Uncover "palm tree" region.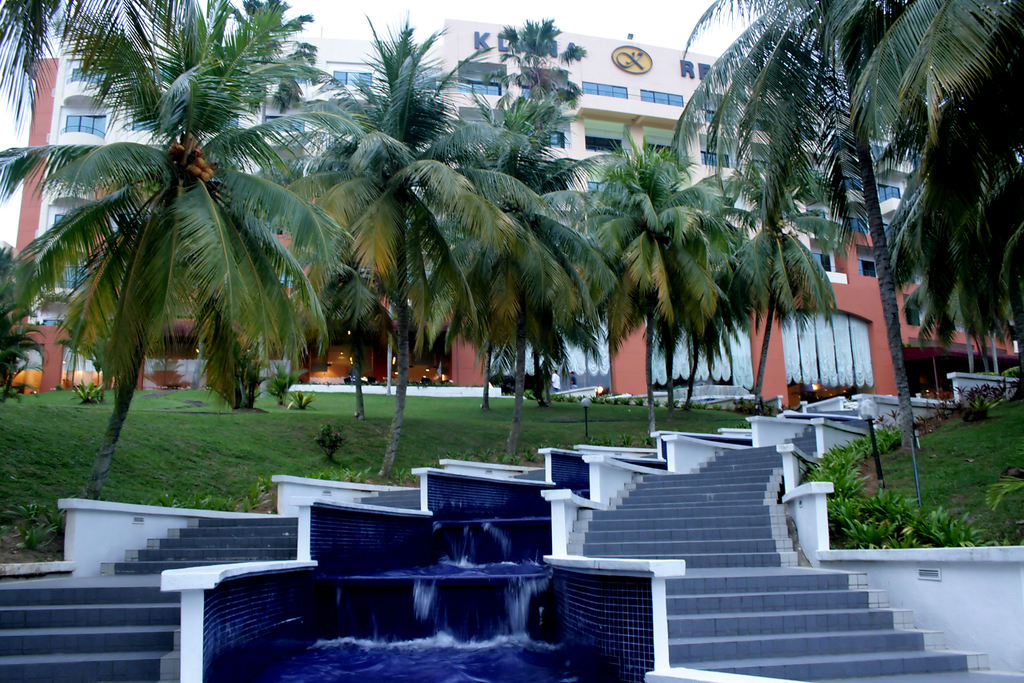
Uncovered: {"left": 602, "top": 151, "right": 705, "bottom": 427}.
